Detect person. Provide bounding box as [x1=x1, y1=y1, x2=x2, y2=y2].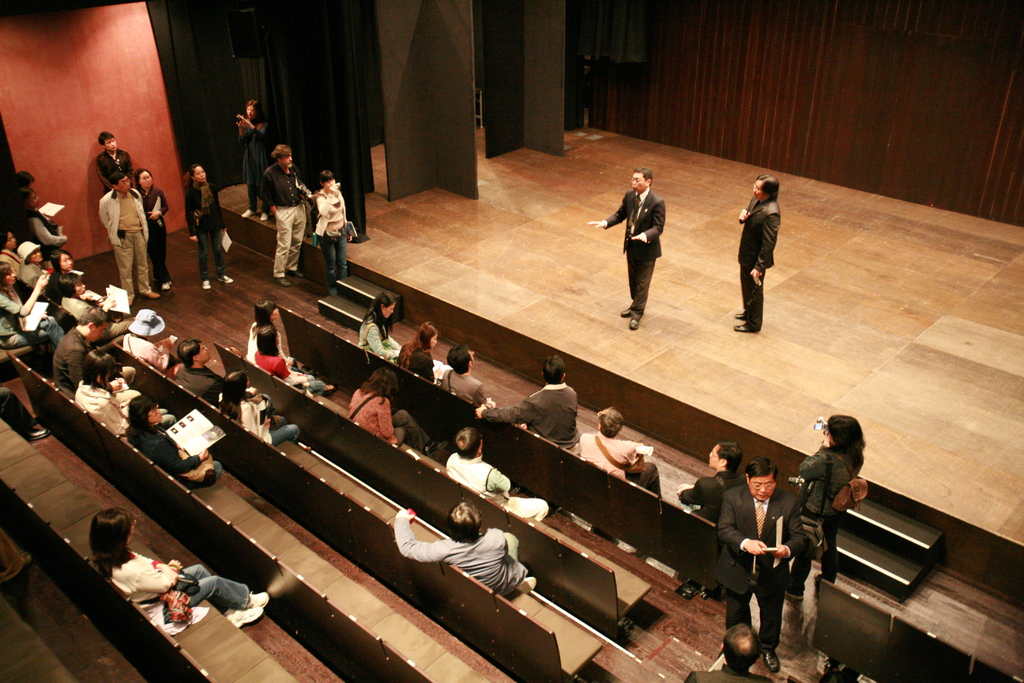
[x1=89, y1=509, x2=273, y2=636].
